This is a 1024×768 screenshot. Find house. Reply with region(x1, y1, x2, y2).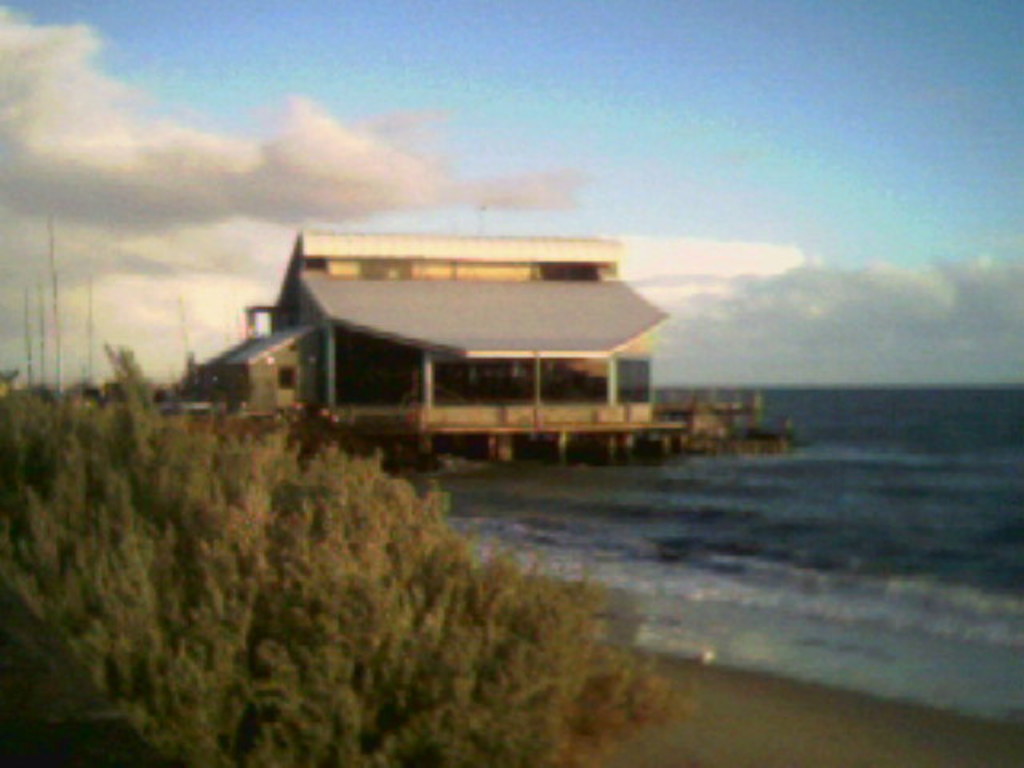
region(154, 190, 814, 467).
